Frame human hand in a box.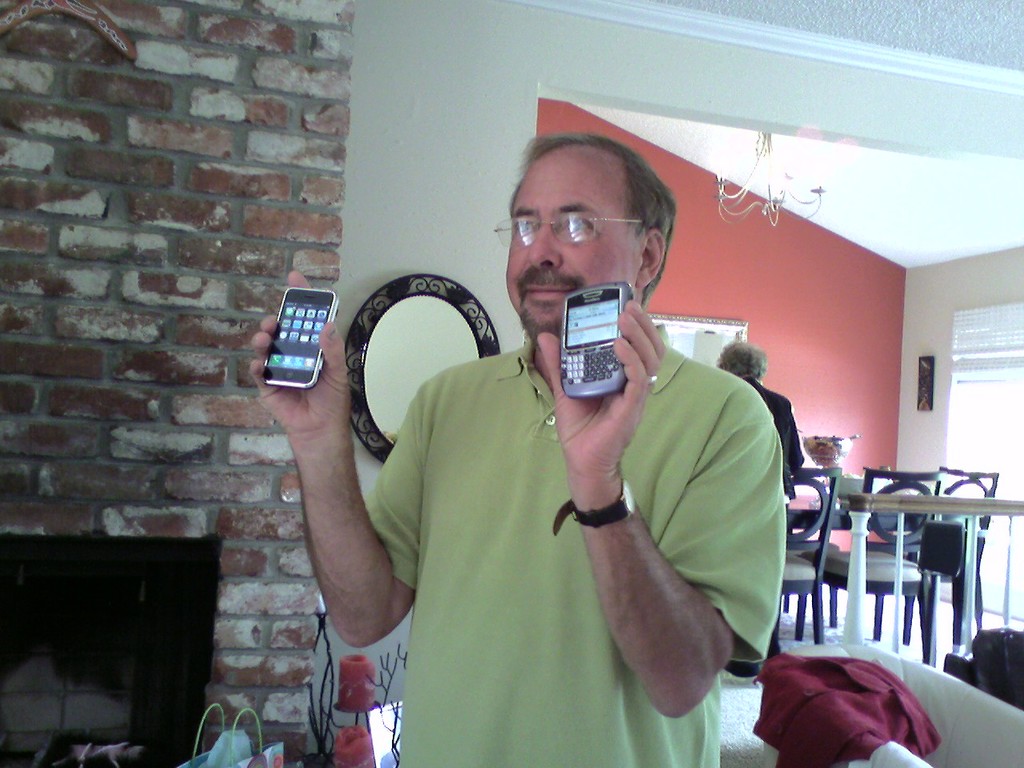
crop(260, 270, 352, 434).
